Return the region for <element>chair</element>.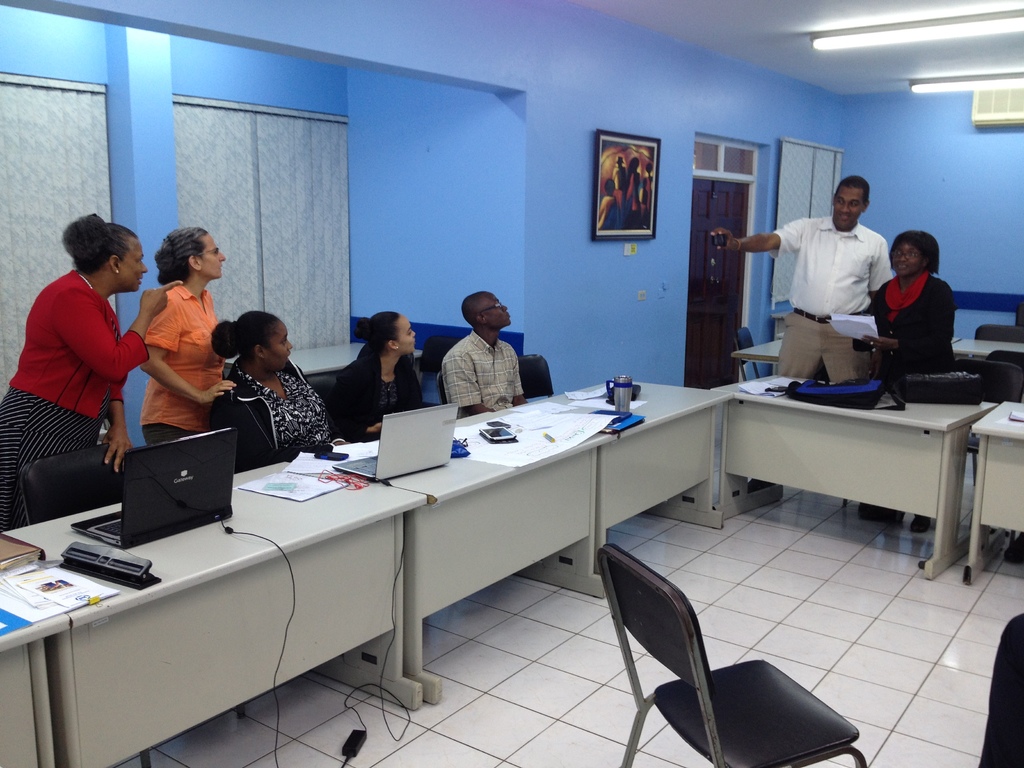
BBox(417, 332, 470, 397).
